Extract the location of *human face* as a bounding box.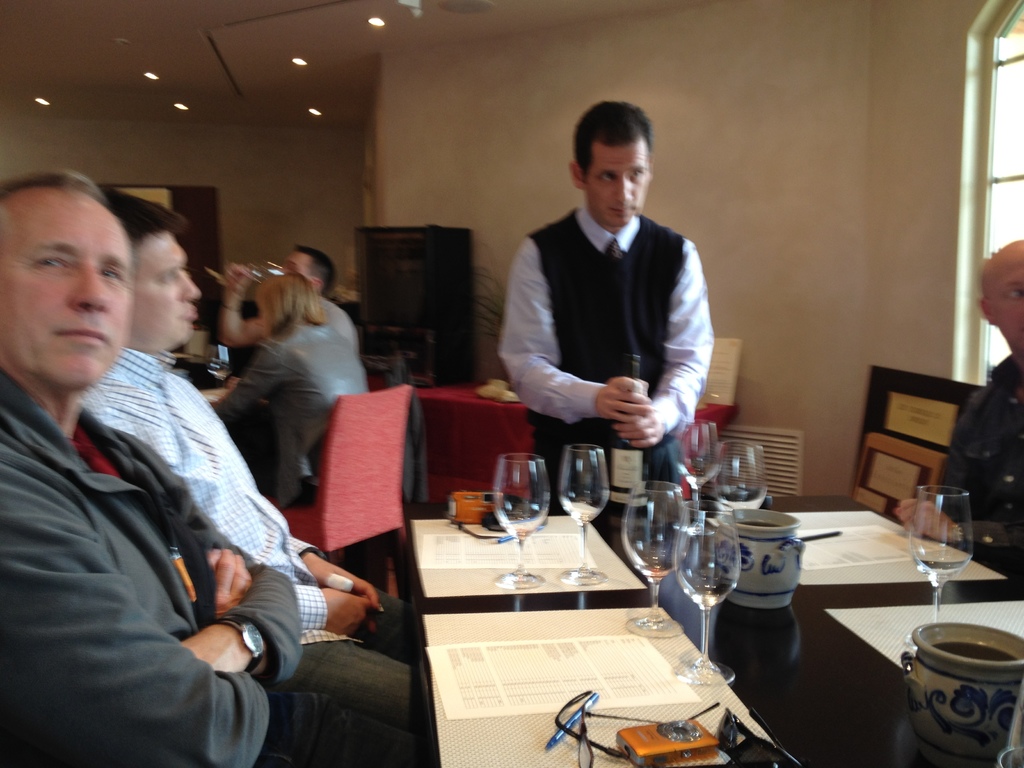
box=[277, 253, 310, 281].
